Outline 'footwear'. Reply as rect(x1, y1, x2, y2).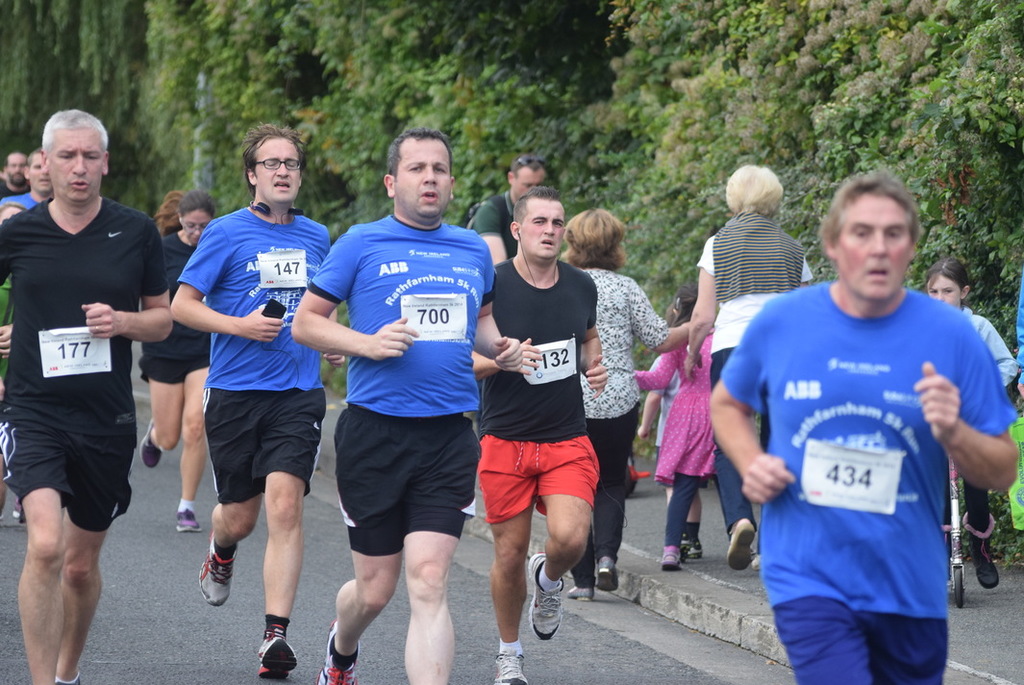
rect(193, 528, 238, 605).
